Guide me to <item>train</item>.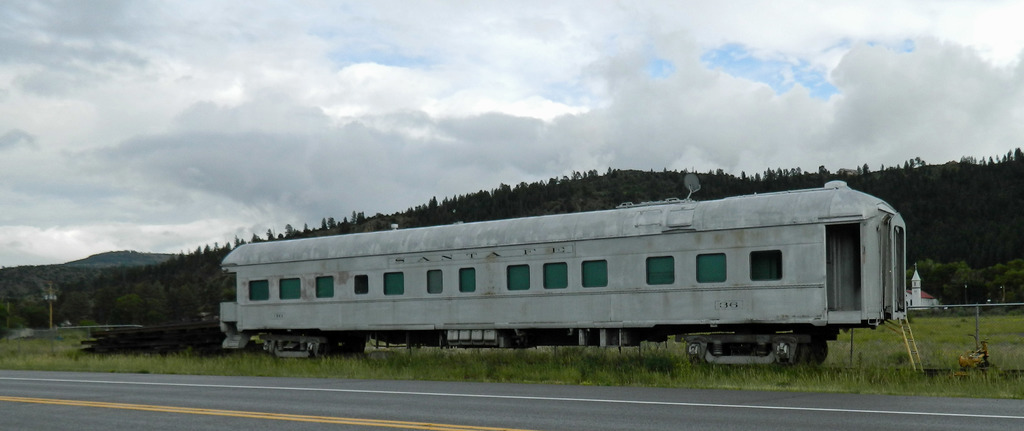
Guidance: Rect(221, 178, 915, 368).
